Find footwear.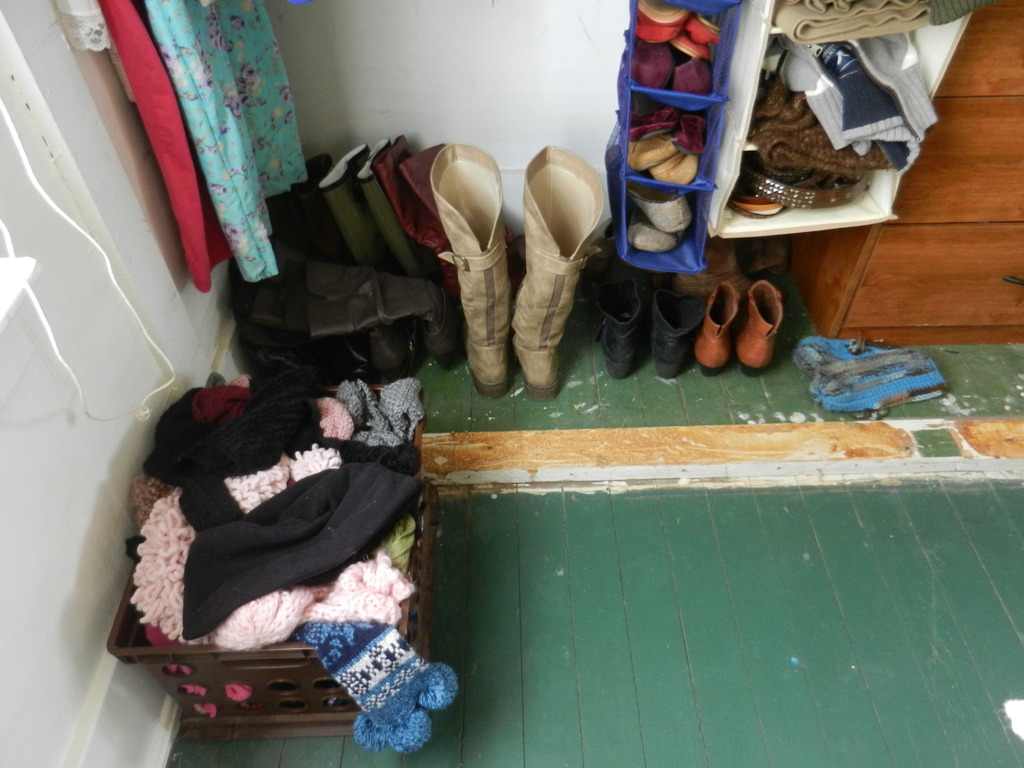
Rect(630, 213, 672, 252).
